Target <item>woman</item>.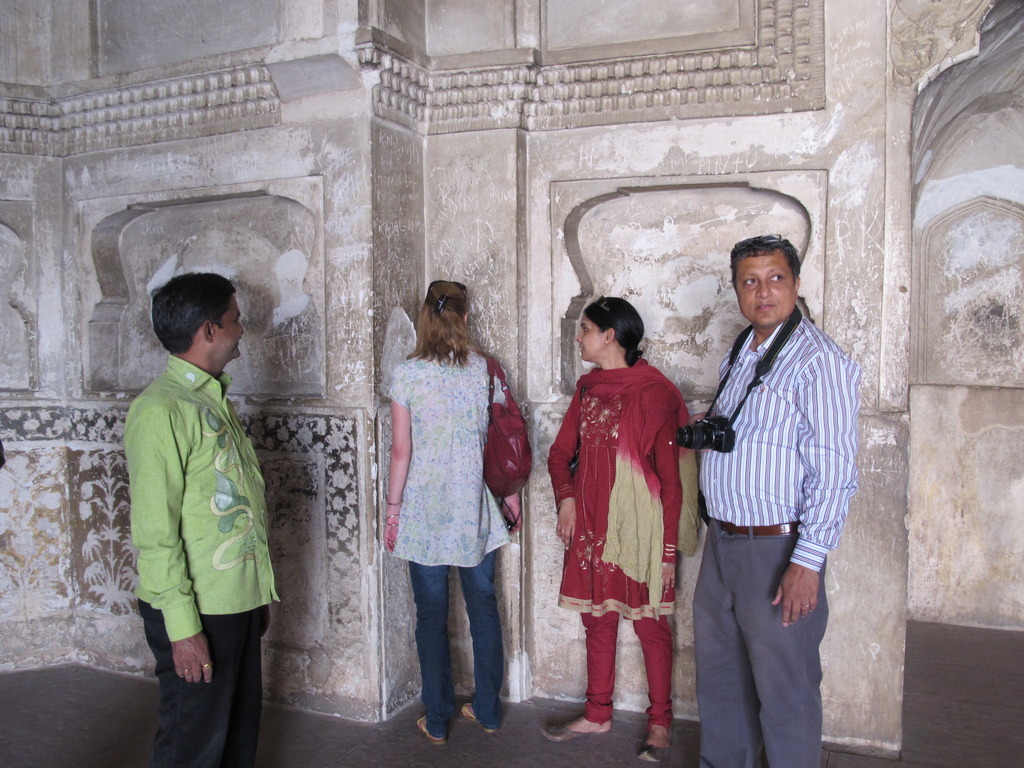
Target region: <bbox>548, 297, 699, 761</bbox>.
